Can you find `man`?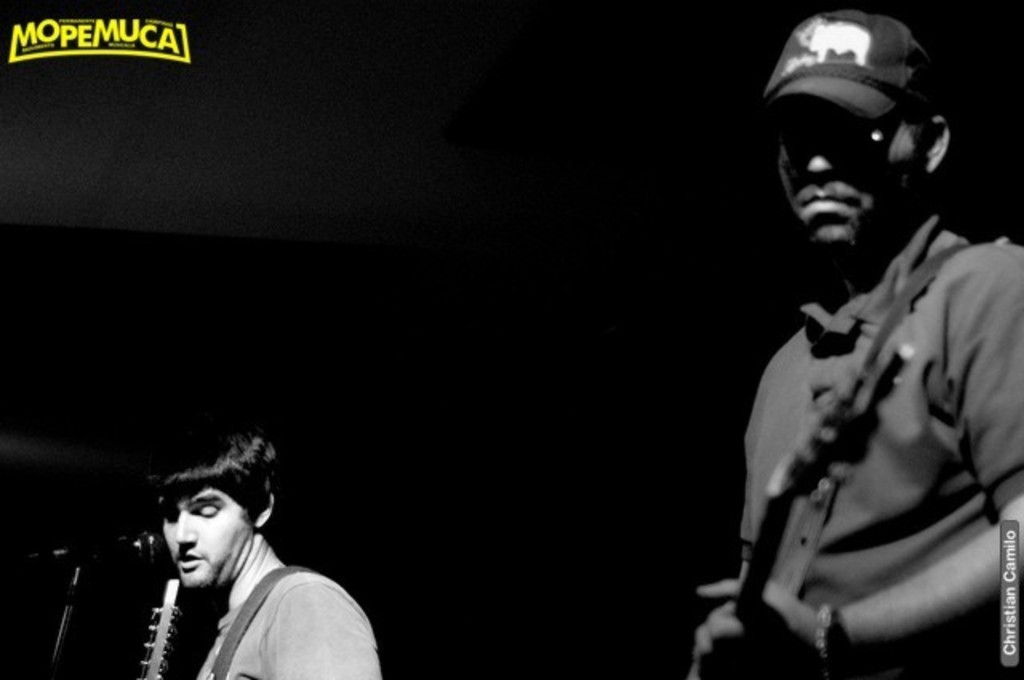
Yes, bounding box: x1=691 y1=13 x2=1022 y2=678.
